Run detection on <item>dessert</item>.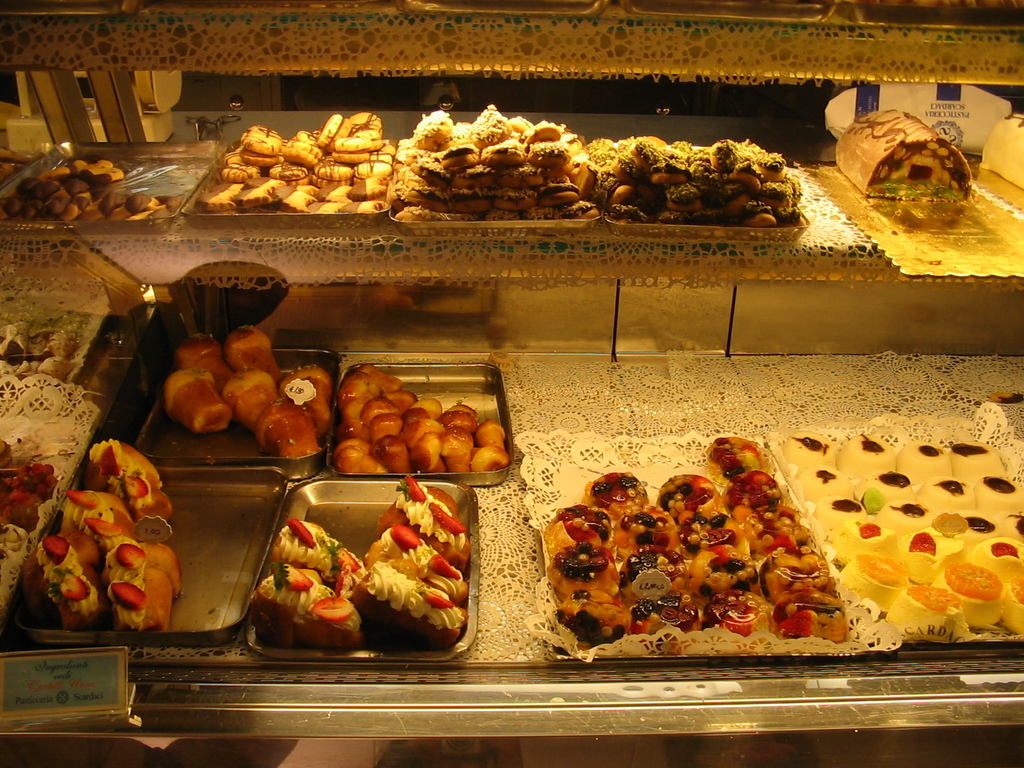
Result: select_region(401, 410, 440, 429).
